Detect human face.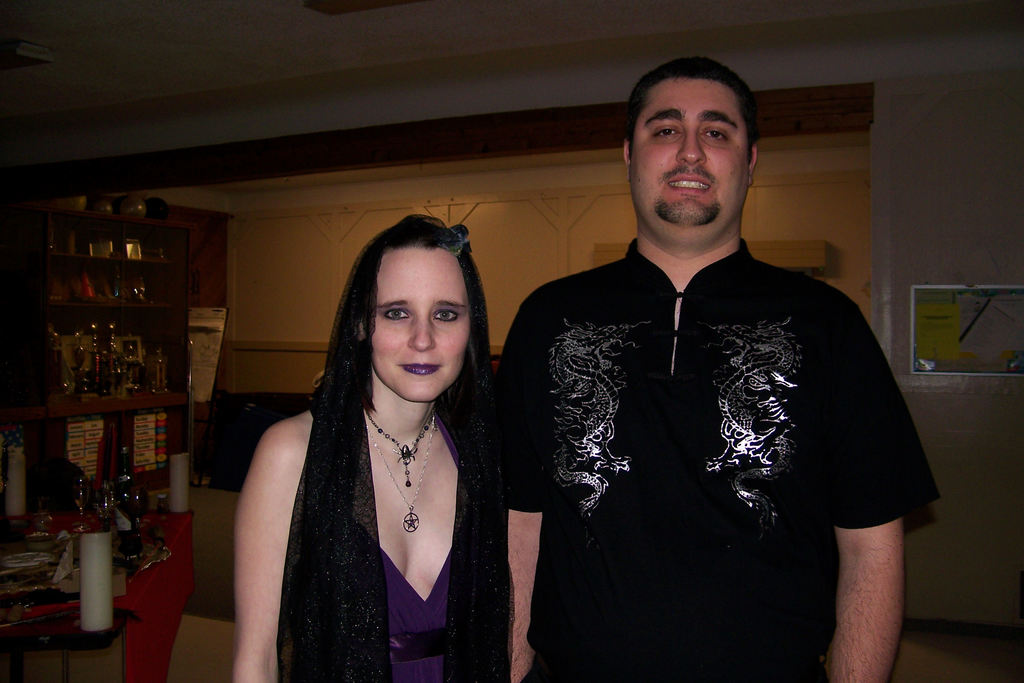
Detected at box(371, 248, 474, 404).
